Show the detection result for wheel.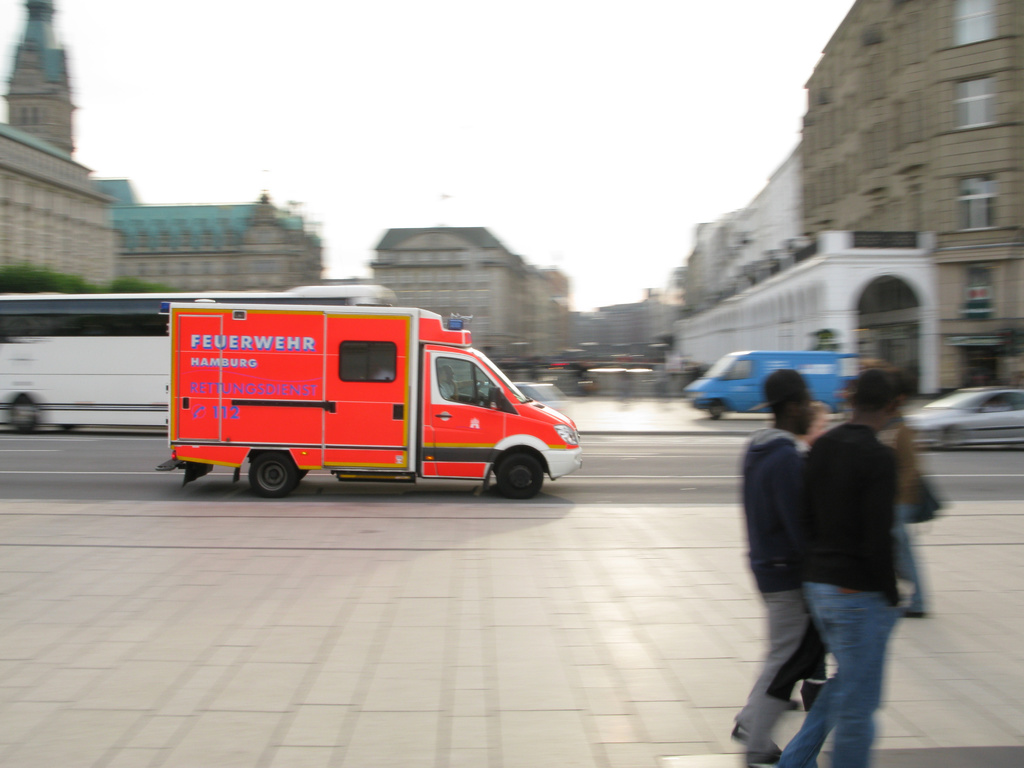
region(248, 453, 297, 499).
